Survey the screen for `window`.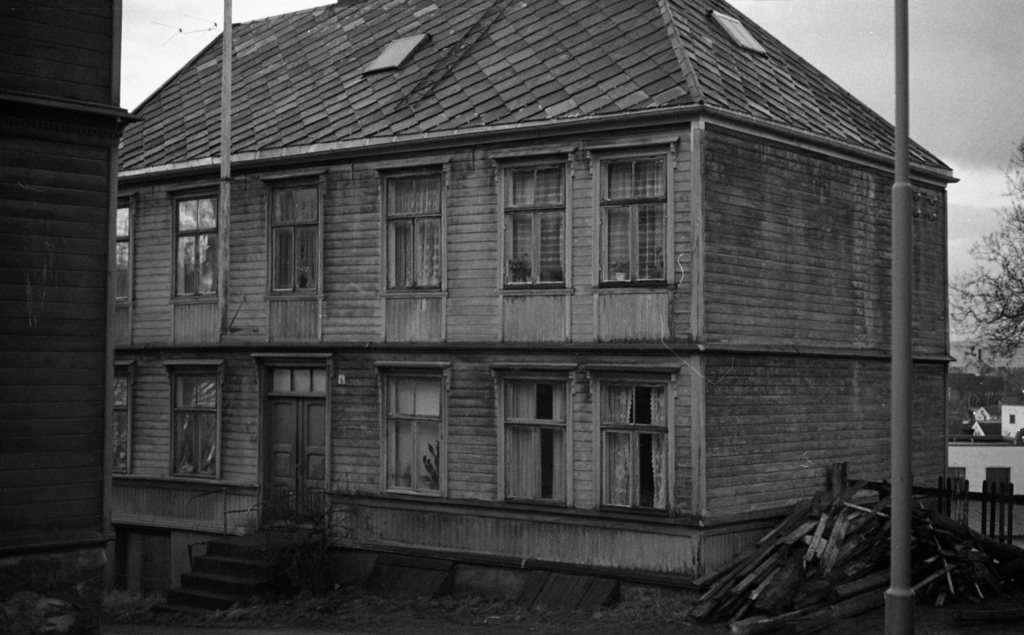
Survey found: BBox(106, 363, 138, 469).
